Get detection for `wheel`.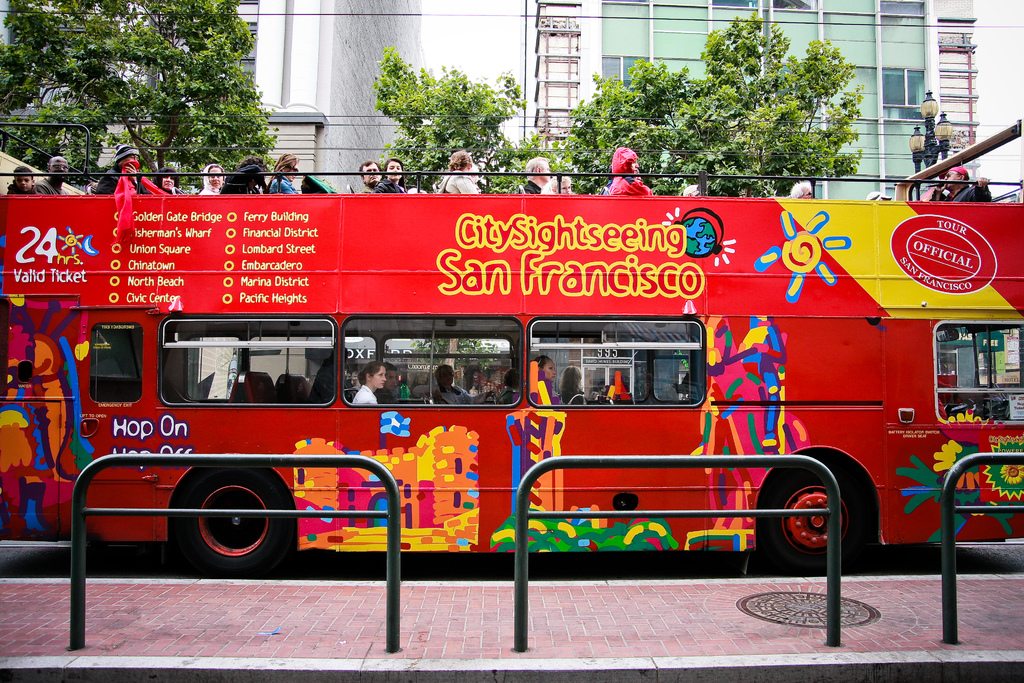
Detection: l=184, t=472, r=283, b=579.
